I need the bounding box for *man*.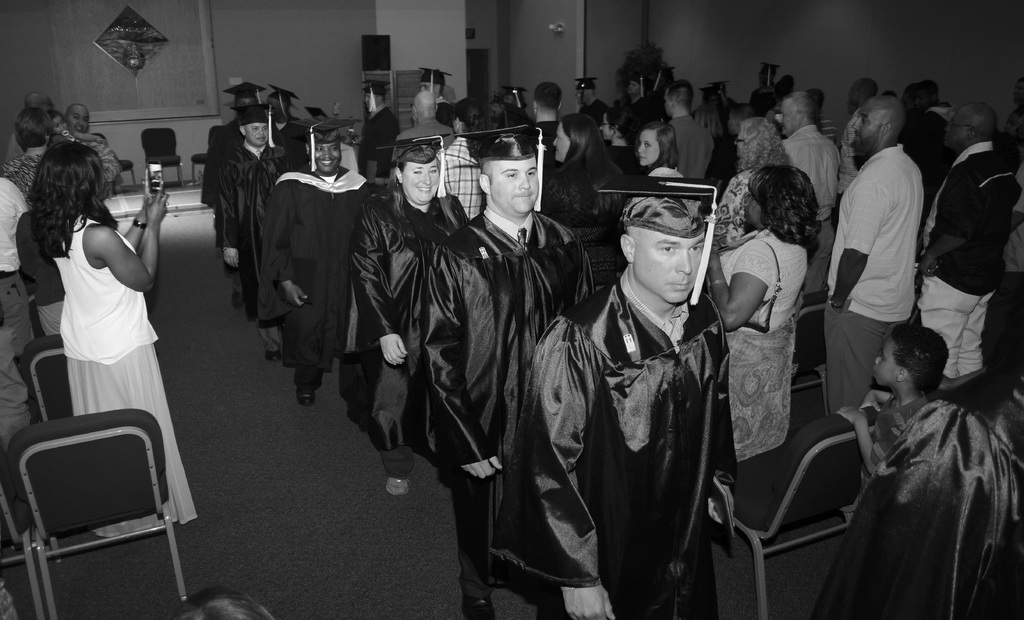
Here it is: 810:395:1023:619.
